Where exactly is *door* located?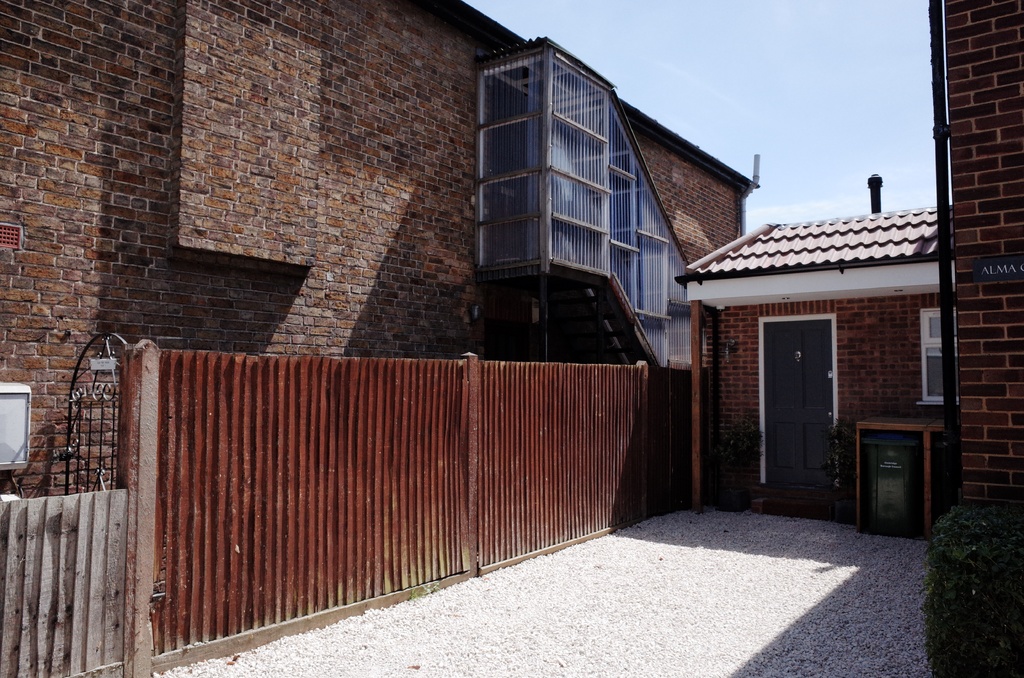
Its bounding box is l=762, t=318, r=835, b=507.
